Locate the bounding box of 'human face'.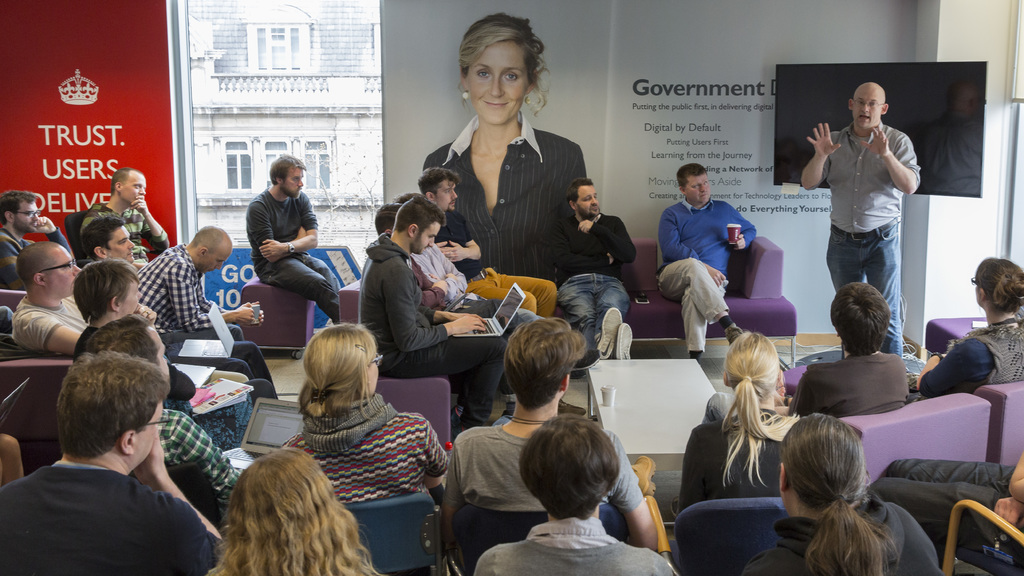
Bounding box: select_region(848, 86, 887, 133).
